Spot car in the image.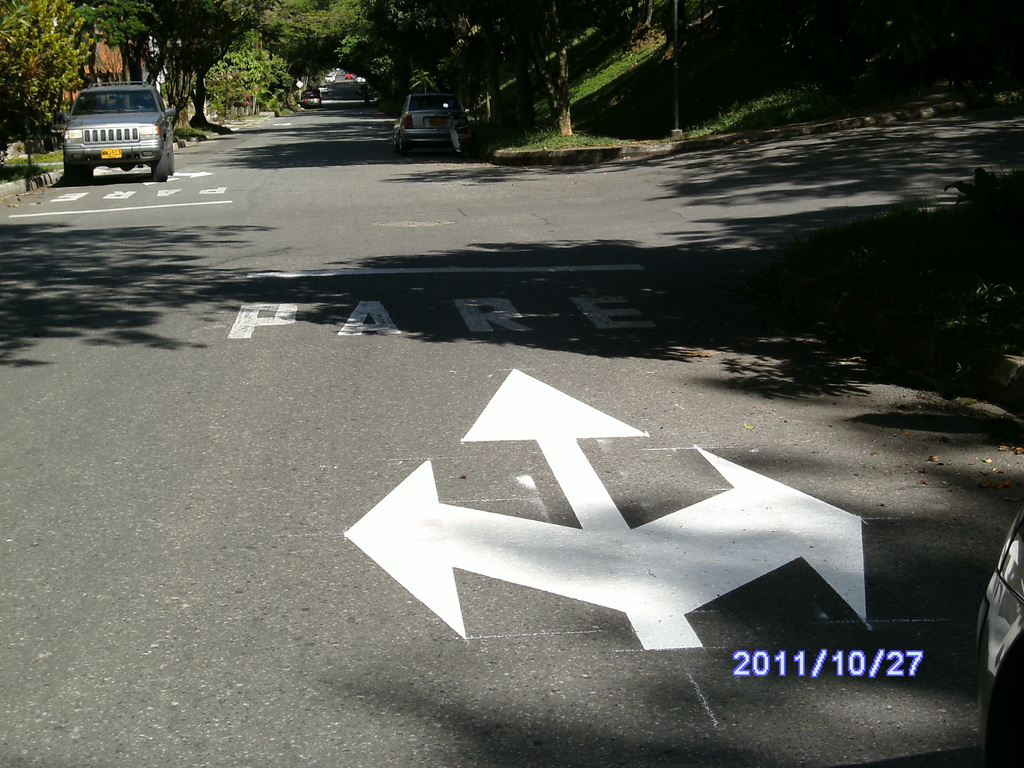
car found at [x1=345, y1=74, x2=355, y2=79].
